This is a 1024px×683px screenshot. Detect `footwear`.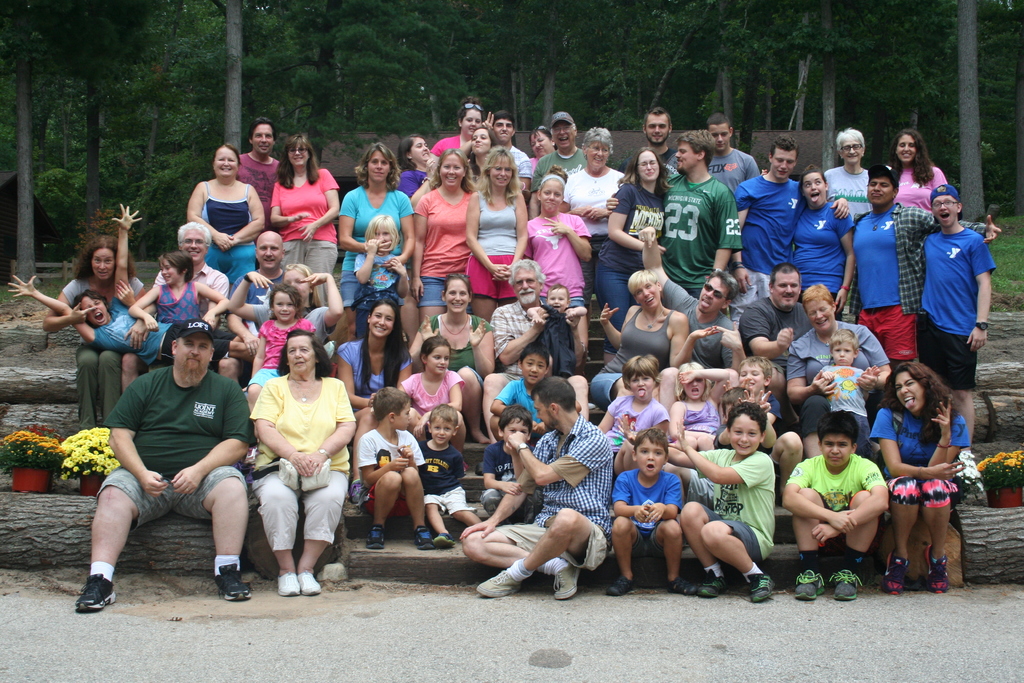
box=[748, 575, 771, 604].
